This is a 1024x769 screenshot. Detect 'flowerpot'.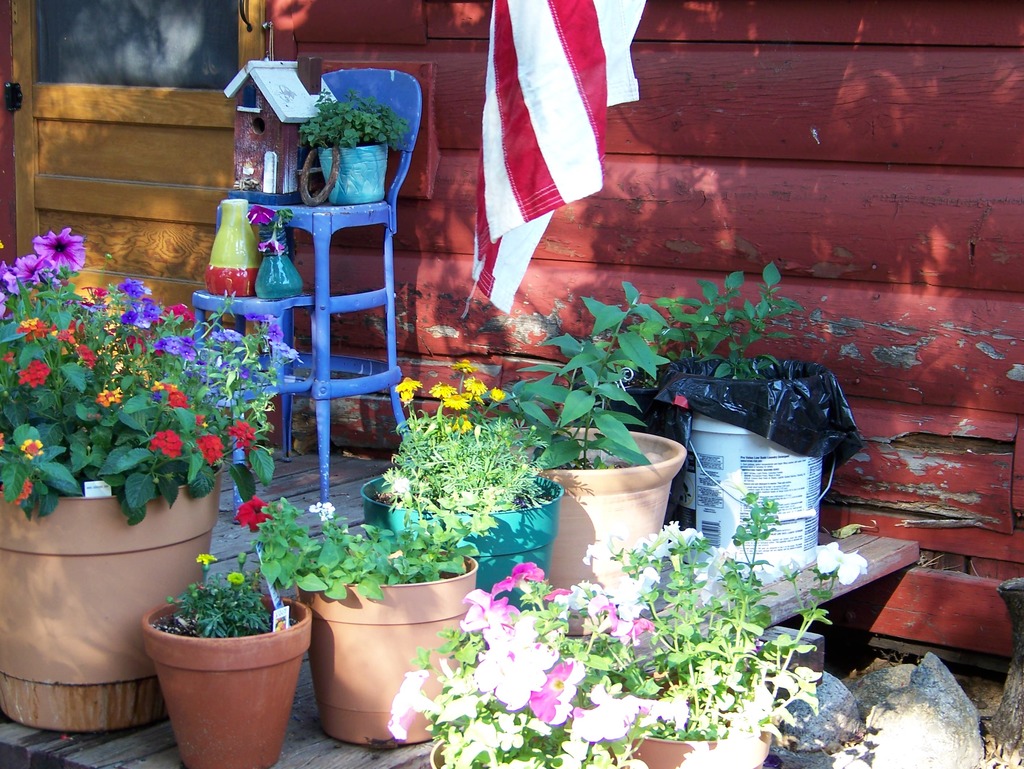
l=301, t=557, r=479, b=747.
